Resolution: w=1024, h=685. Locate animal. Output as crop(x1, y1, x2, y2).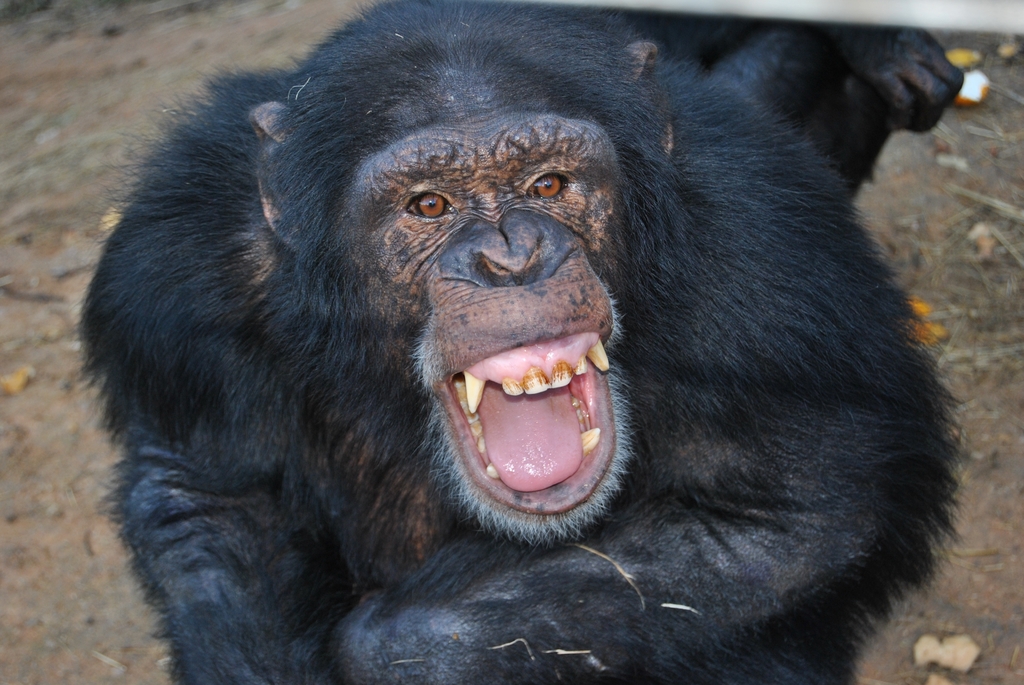
crop(83, 0, 970, 684).
